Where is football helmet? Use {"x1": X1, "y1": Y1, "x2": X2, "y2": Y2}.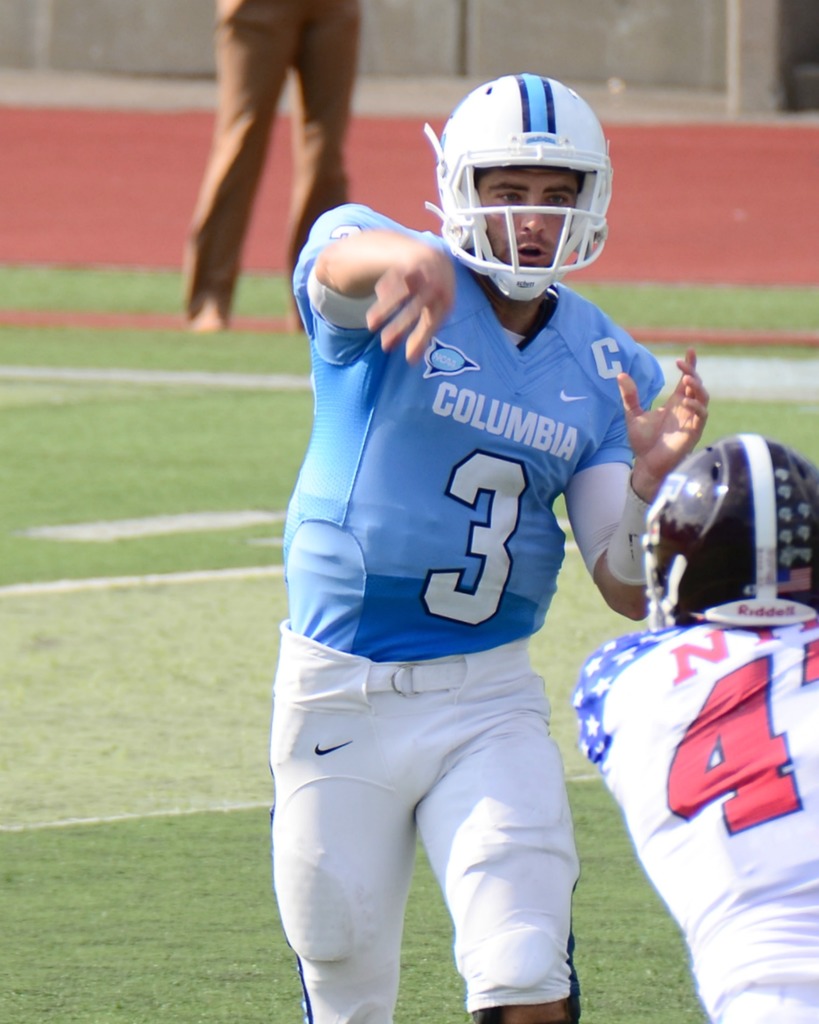
{"x1": 645, "y1": 435, "x2": 818, "y2": 628}.
